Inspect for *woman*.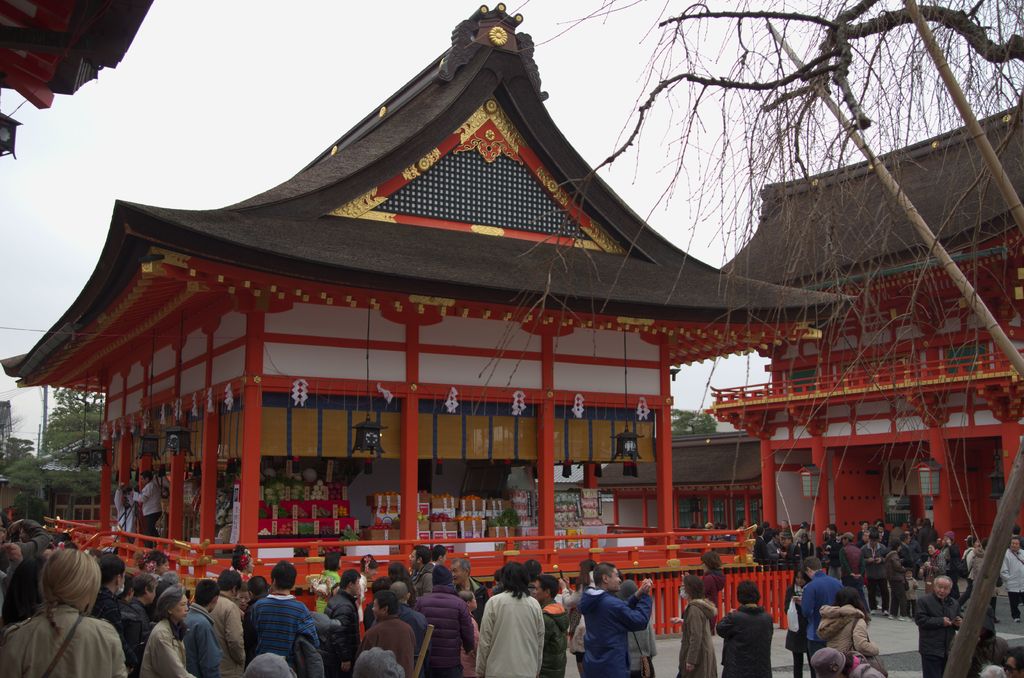
Inspection: 142, 553, 166, 586.
